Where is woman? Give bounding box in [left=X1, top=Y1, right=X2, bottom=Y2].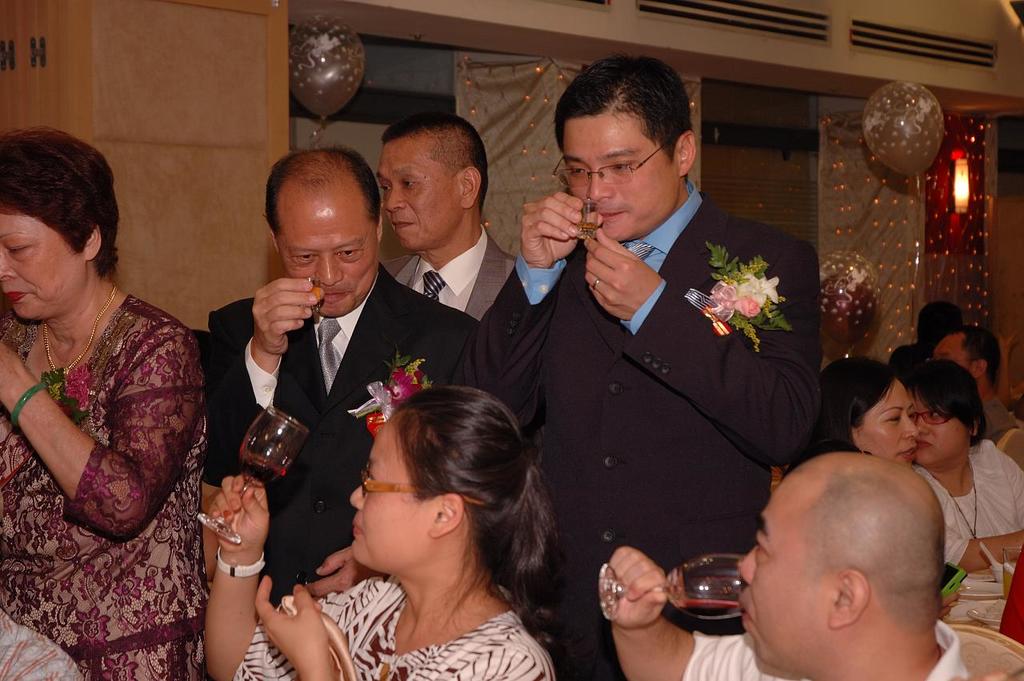
[left=906, top=377, right=1023, bottom=572].
